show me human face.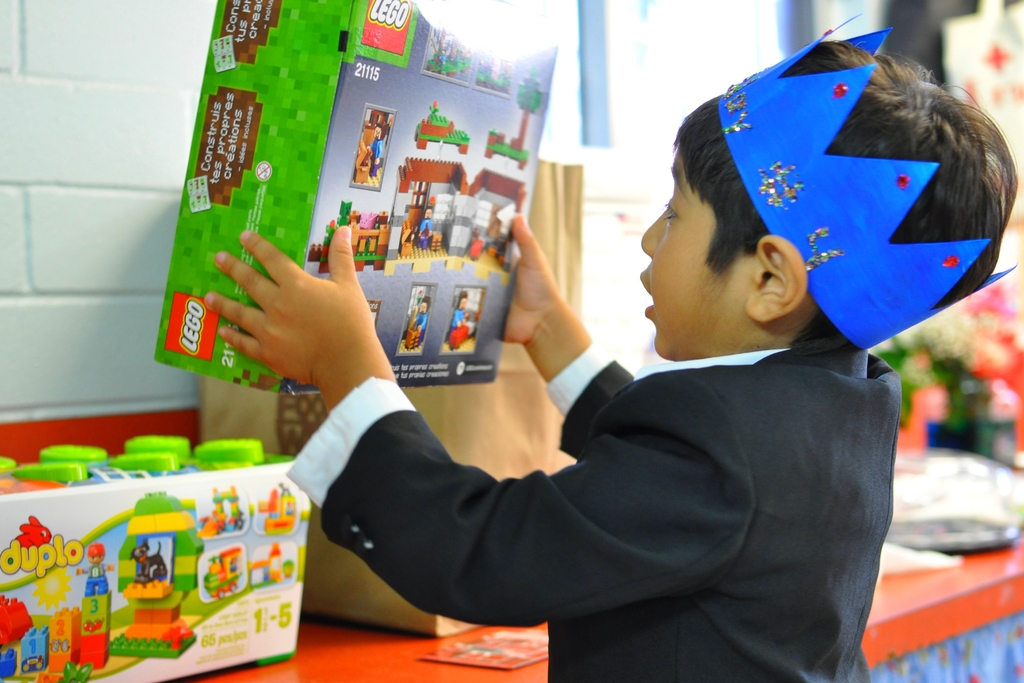
human face is here: 637,127,758,362.
